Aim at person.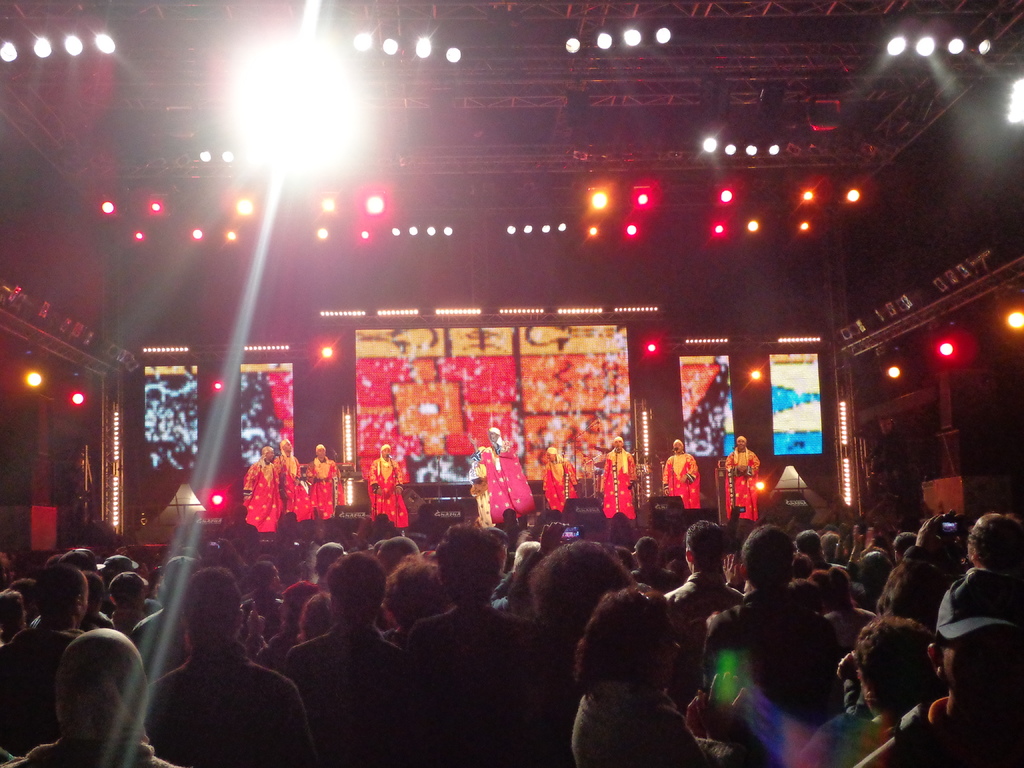
Aimed at 859,568,1023,767.
